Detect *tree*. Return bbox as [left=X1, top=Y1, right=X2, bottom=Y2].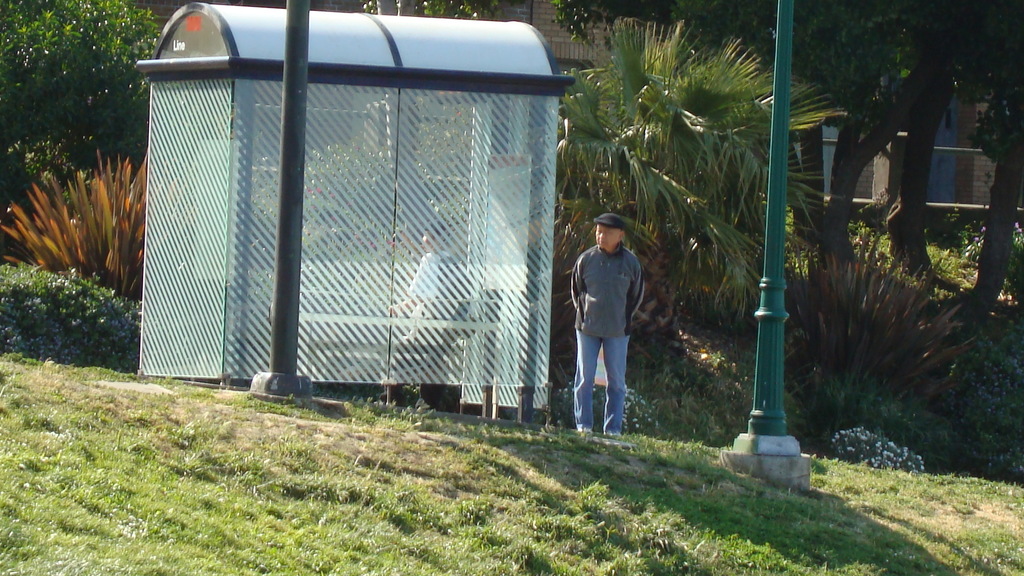
[left=394, top=0, right=513, bottom=28].
